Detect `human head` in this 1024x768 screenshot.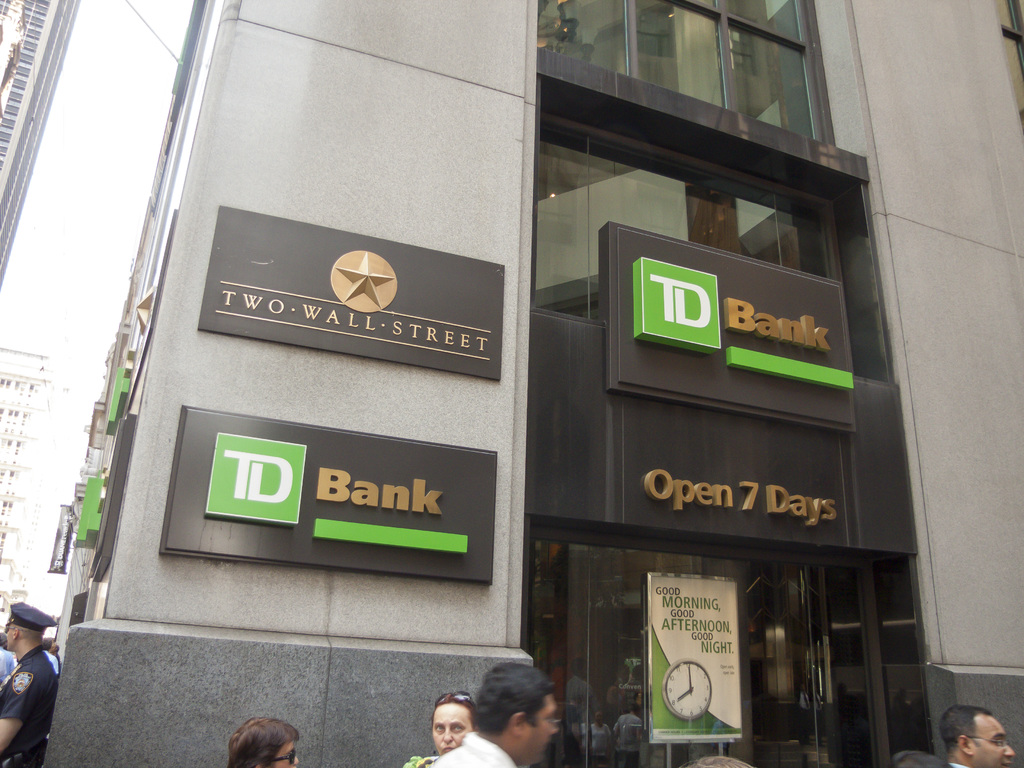
Detection: (938, 702, 1012, 767).
